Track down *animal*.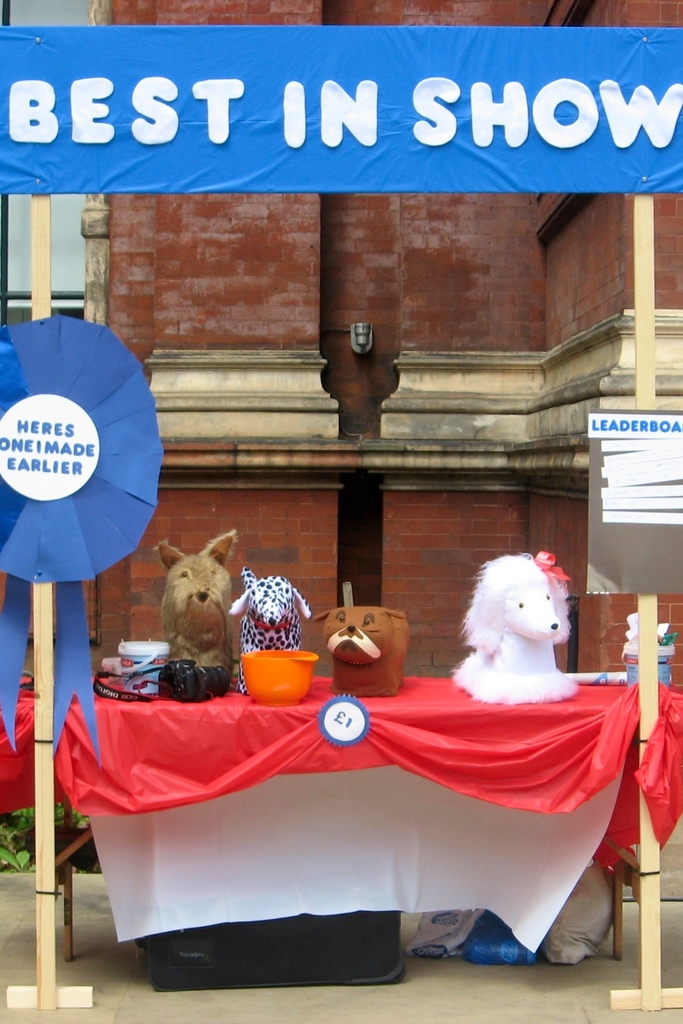
Tracked to detection(160, 528, 236, 710).
